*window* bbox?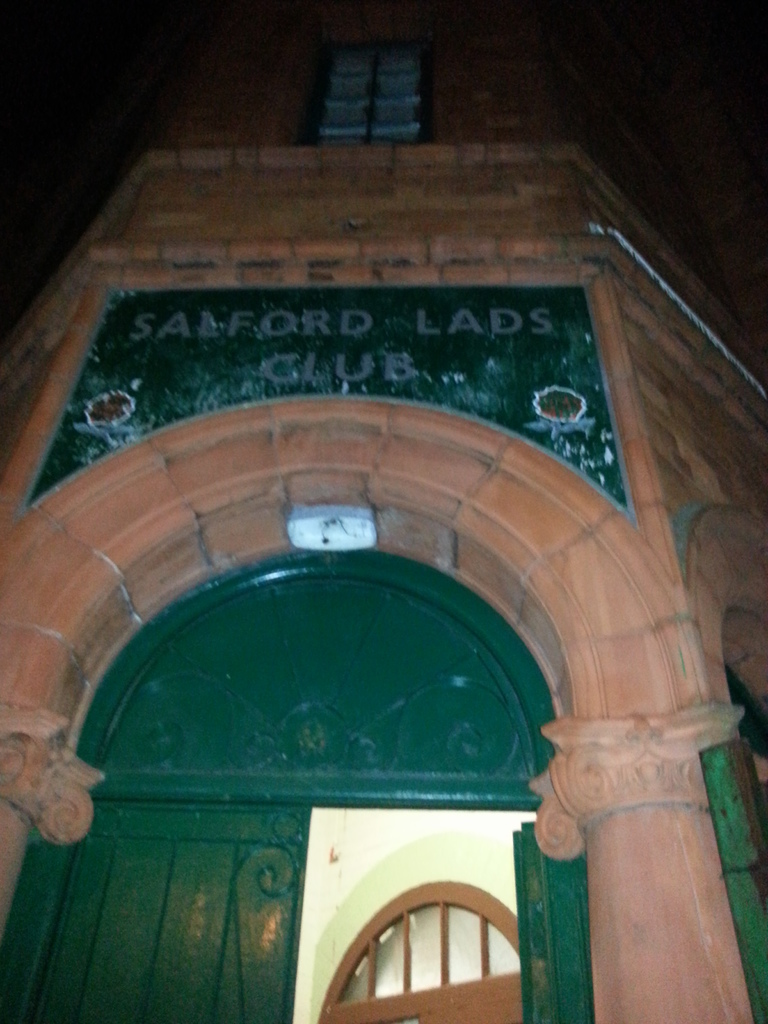
x1=293, y1=24, x2=449, y2=132
